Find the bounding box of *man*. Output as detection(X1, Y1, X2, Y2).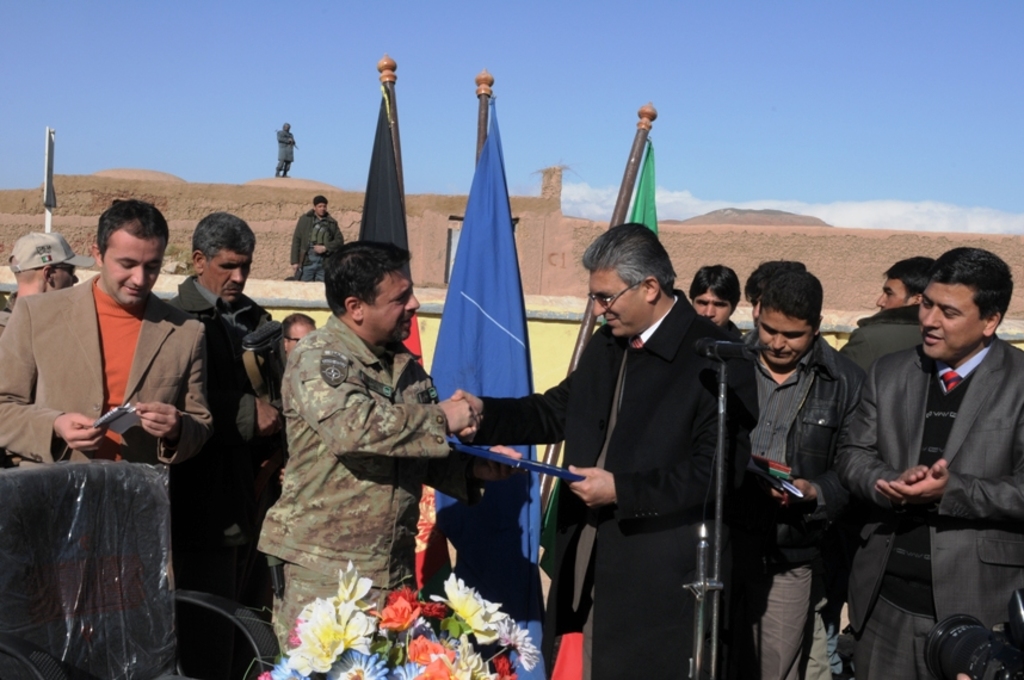
detection(165, 211, 286, 679).
